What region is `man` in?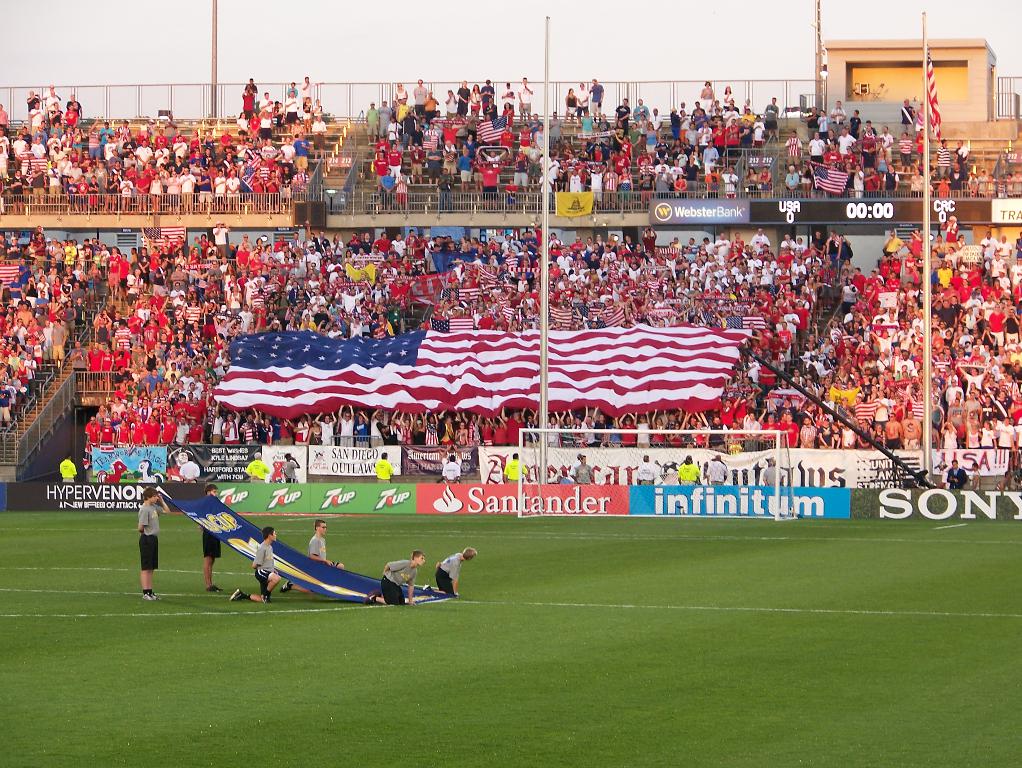
rect(236, 524, 283, 606).
